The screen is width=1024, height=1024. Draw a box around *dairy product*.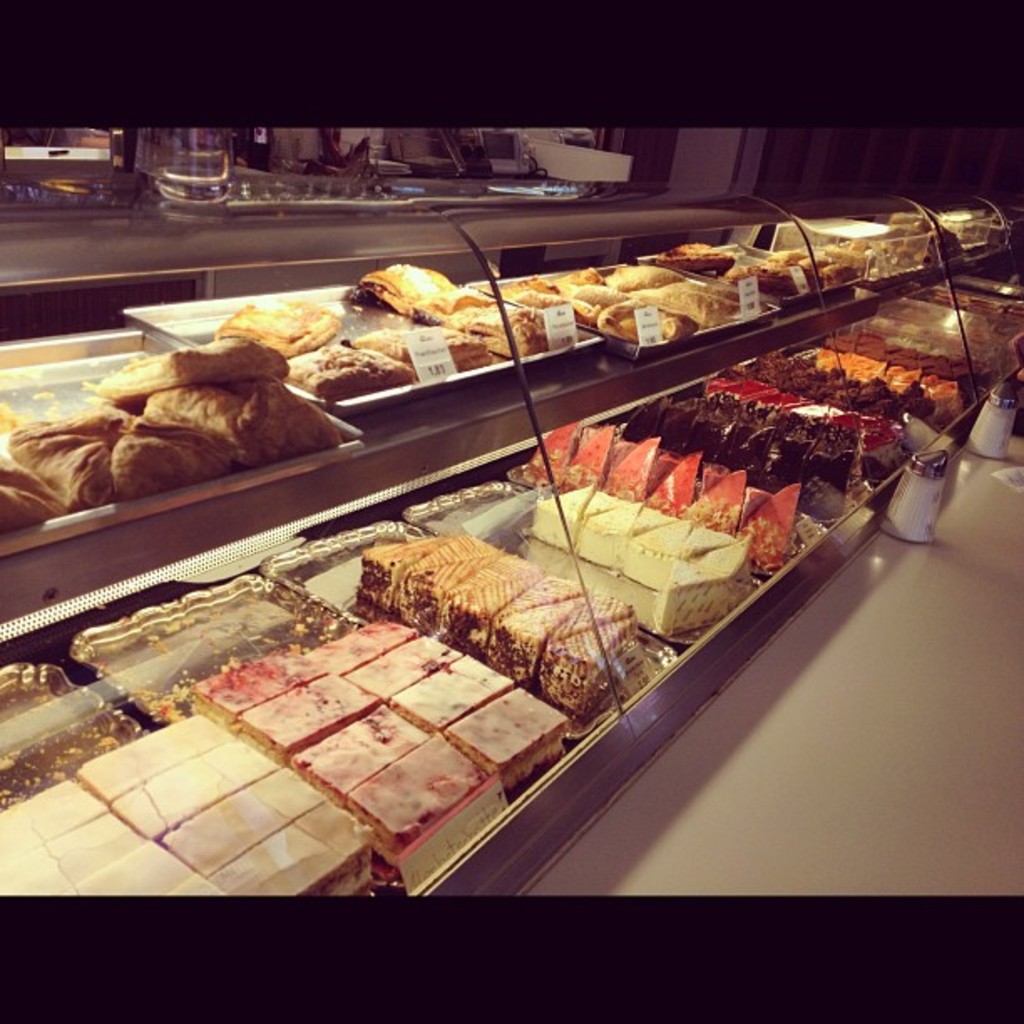
left=395, top=658, right=515, bottom=743.
